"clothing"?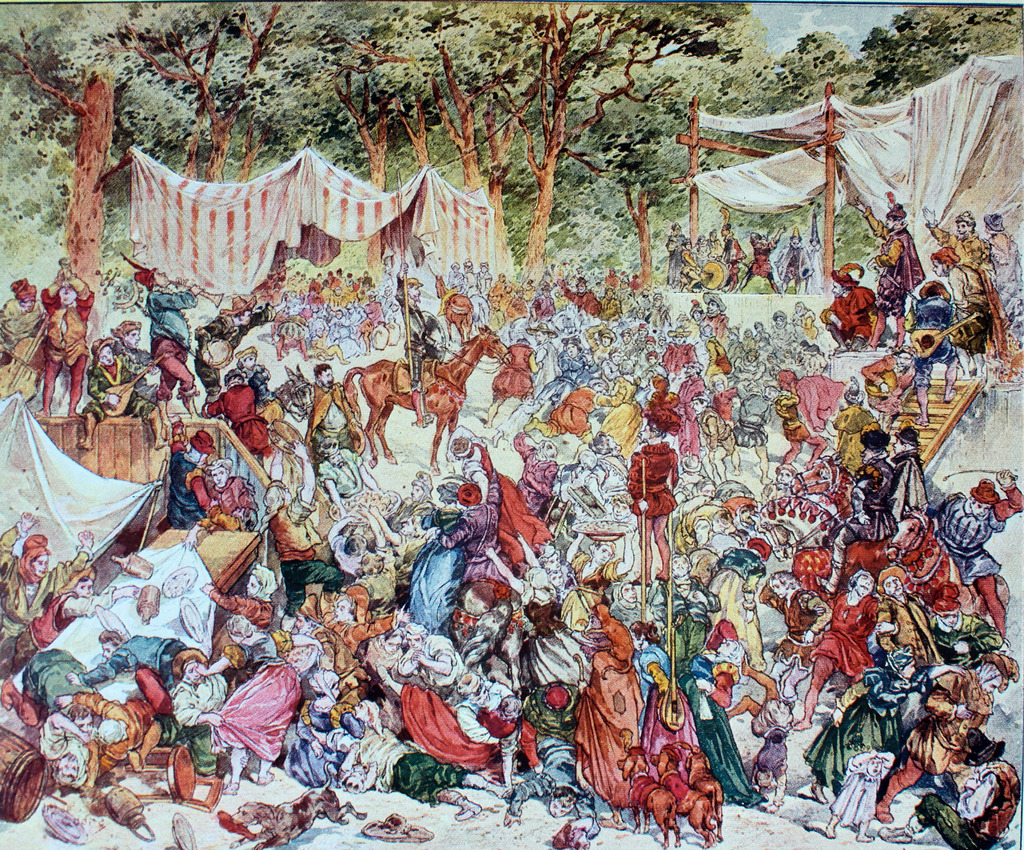
select_region(445, 474, 511, 586)
